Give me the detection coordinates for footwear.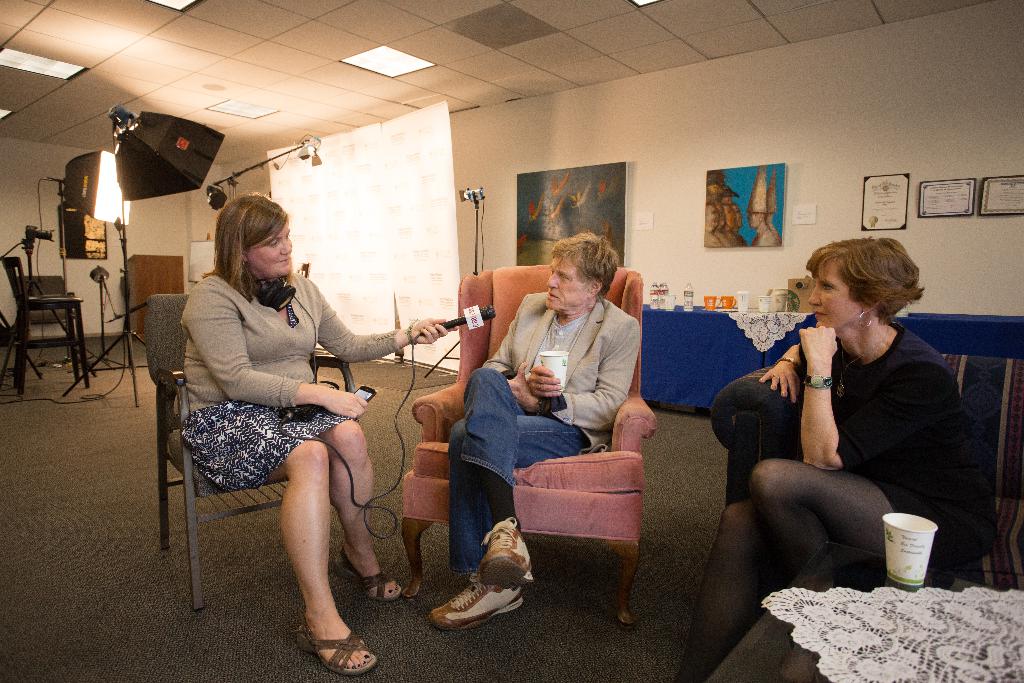
291/620/365/679.
